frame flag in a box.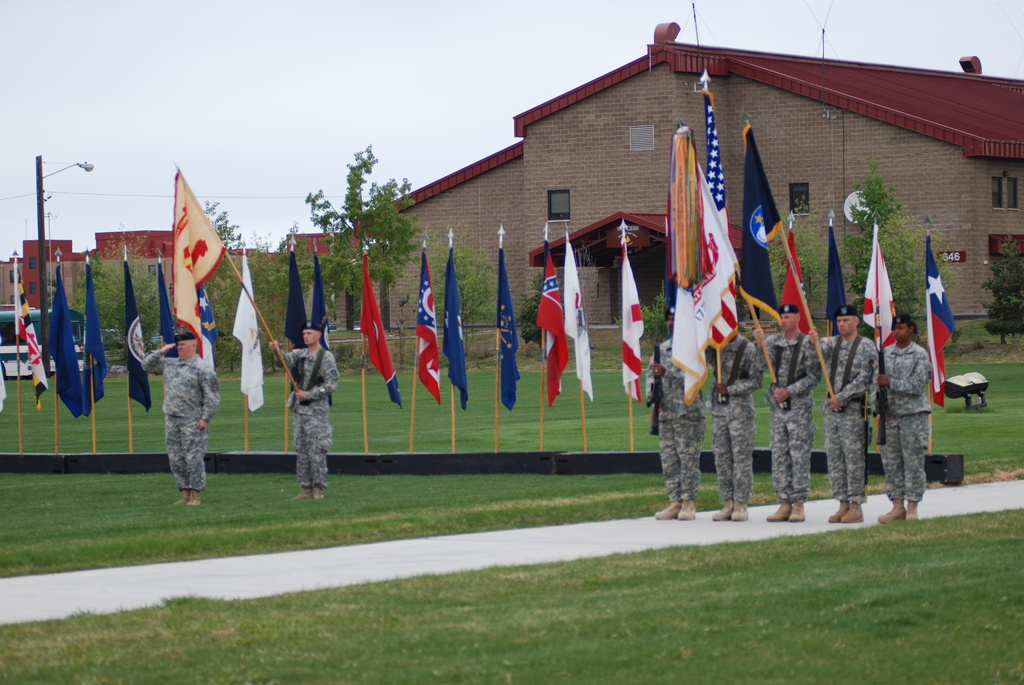
<box>83,264,106,414</box>.
